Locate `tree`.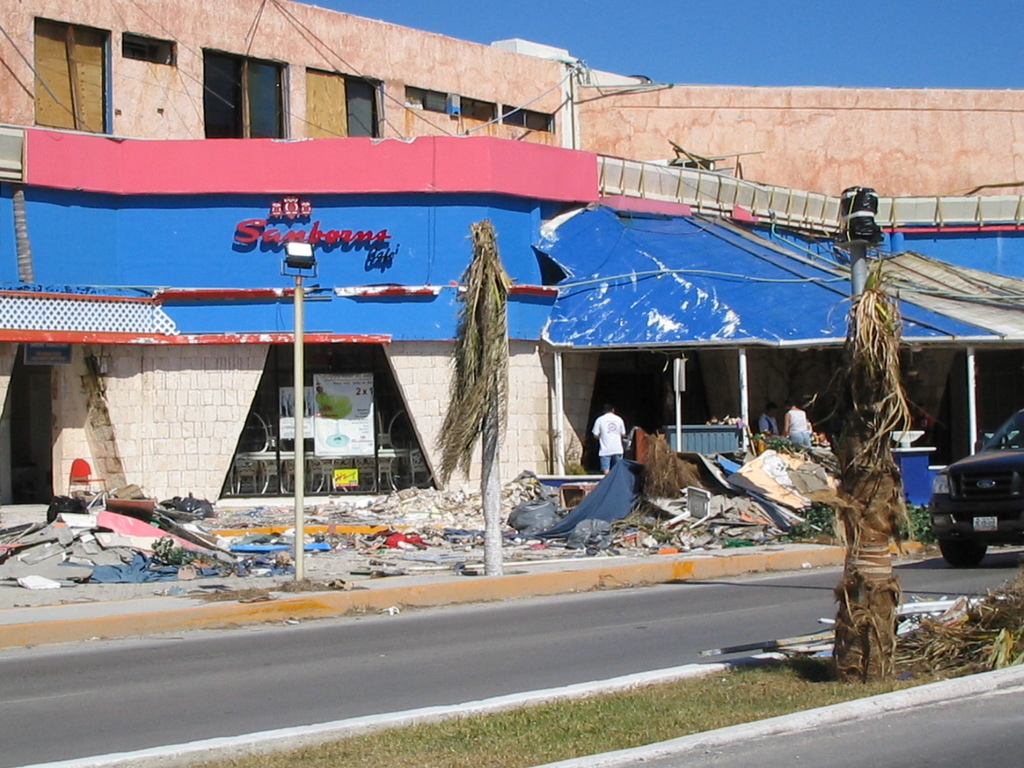
Bounding box: (x1=430, y1=216, x2=512, y2=575).
